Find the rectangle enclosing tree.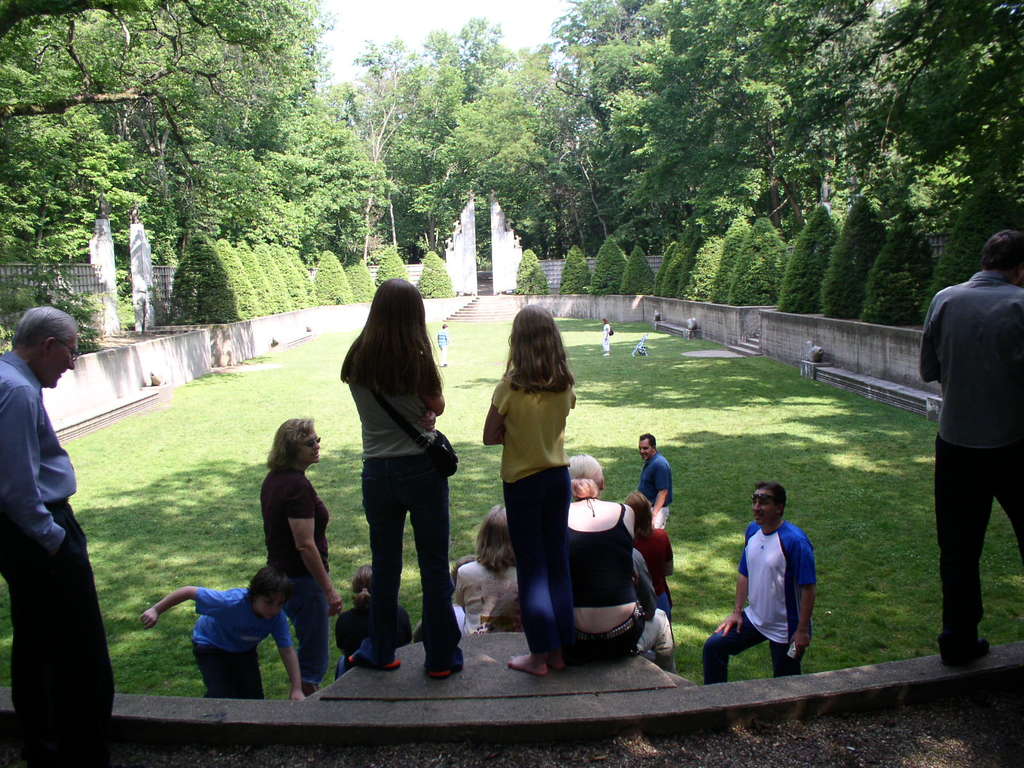
(869,247,922,330).
